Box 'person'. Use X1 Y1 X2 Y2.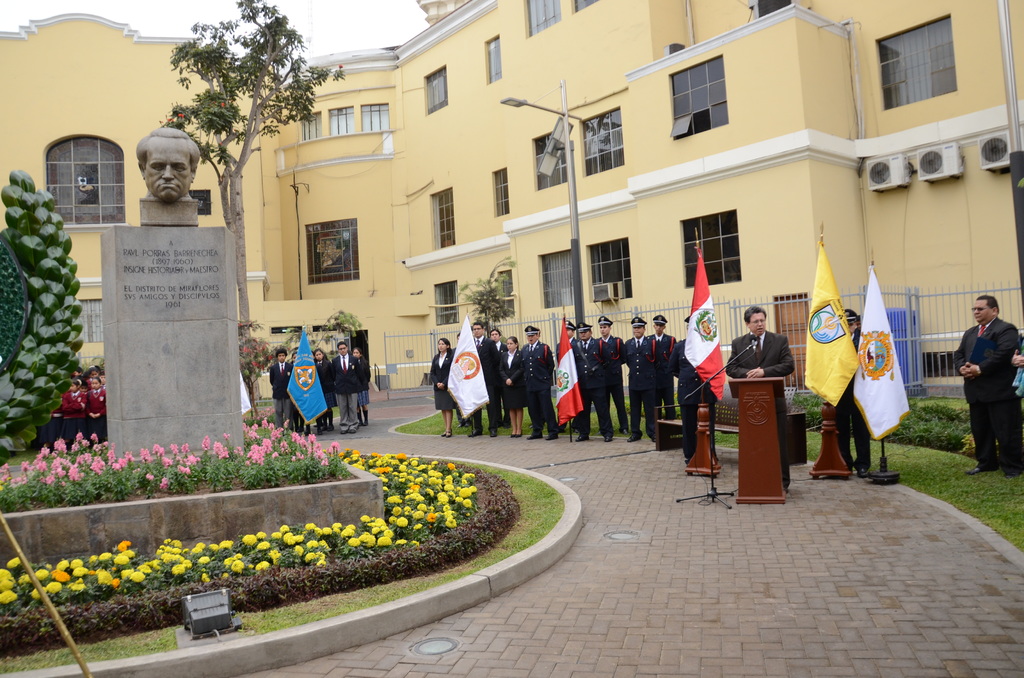
951 295 1023 481.
